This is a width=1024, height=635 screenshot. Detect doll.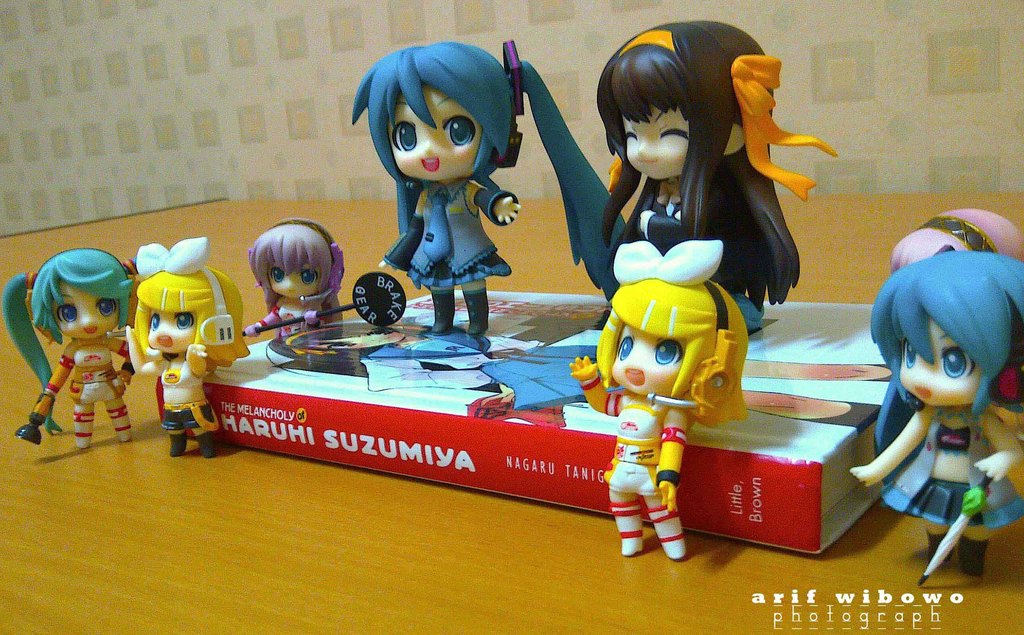
select_region(128, 240, 254, 453).
